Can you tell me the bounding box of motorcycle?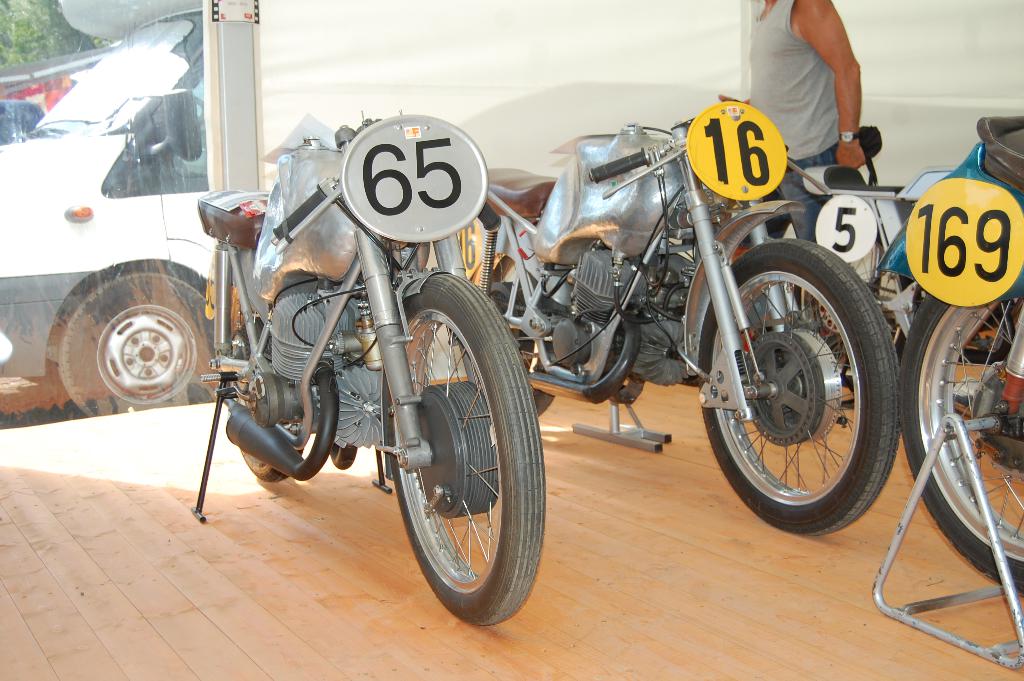
detection(456, 97, 897, 539).
